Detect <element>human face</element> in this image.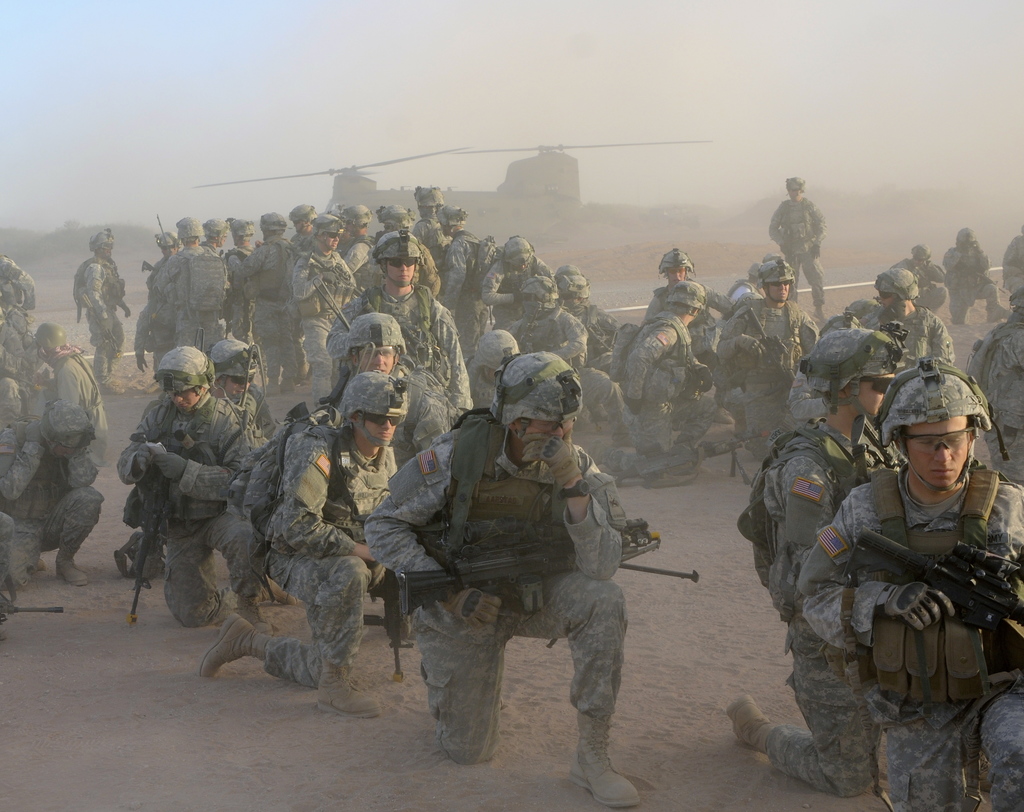
Detection: select_region(323, 232, 341, 255).
